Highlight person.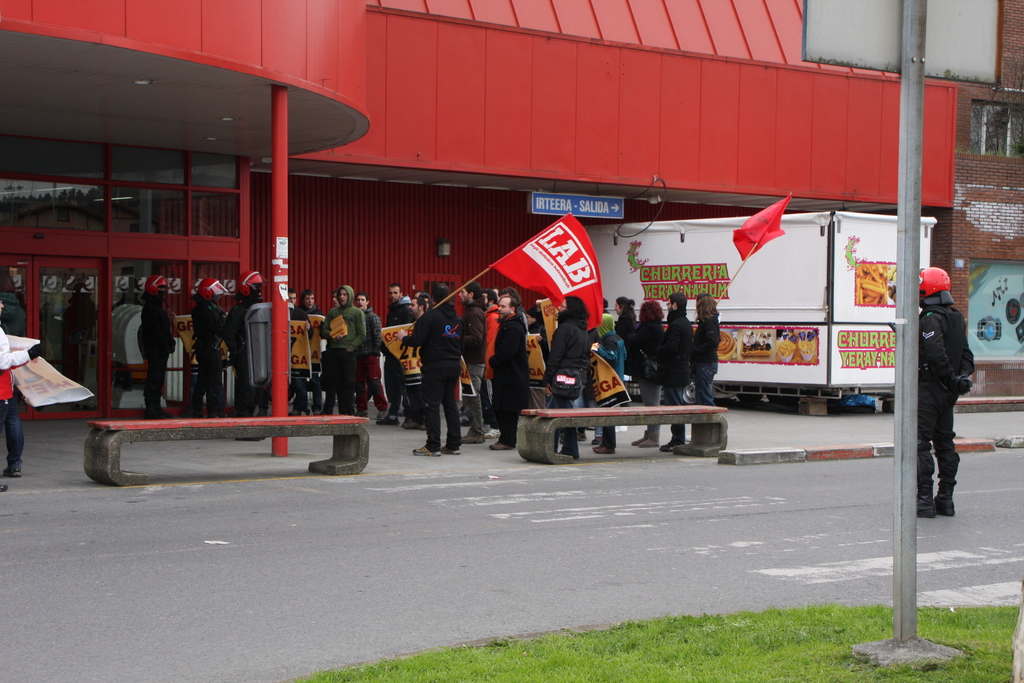
Highlighted region: 323,283,371,416.
